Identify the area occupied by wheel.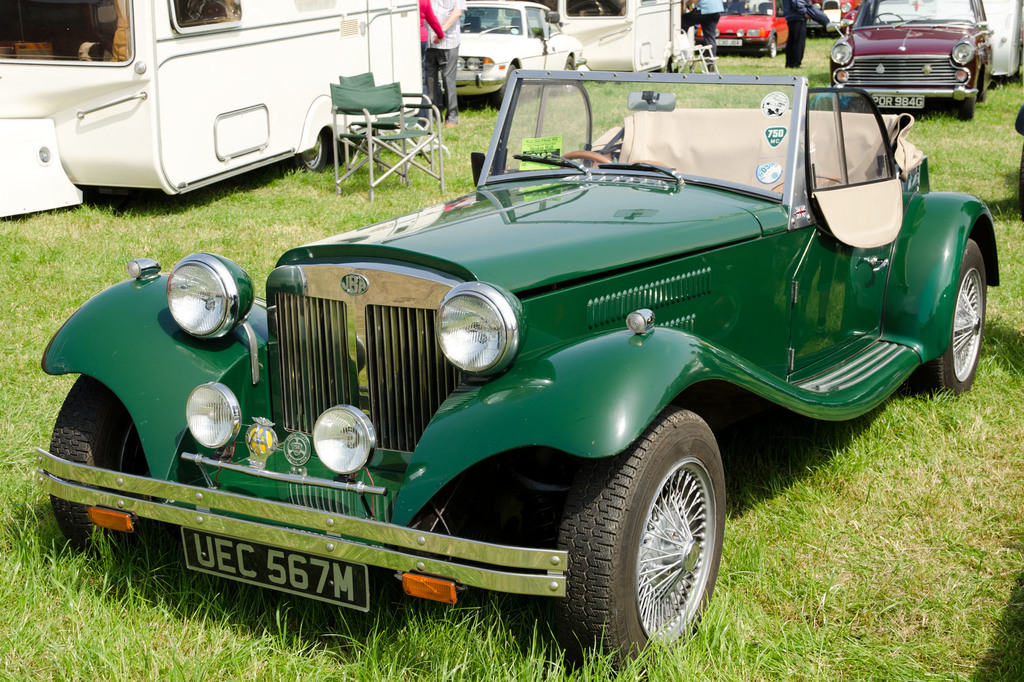
Area: box(955, 99, 972, 120).
